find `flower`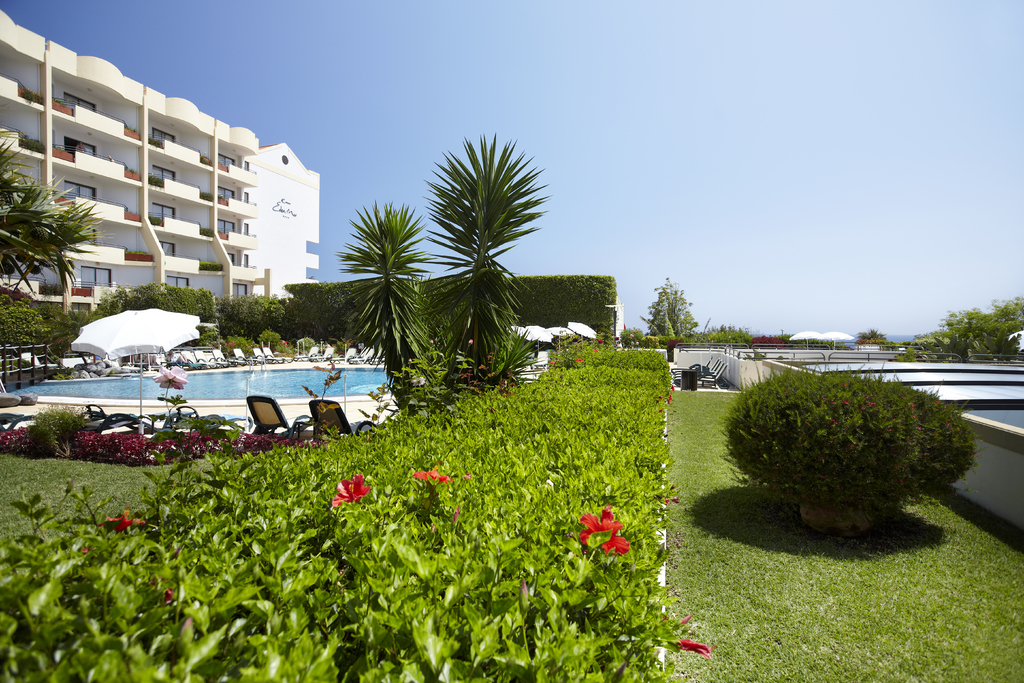
(563,505,635,577)
